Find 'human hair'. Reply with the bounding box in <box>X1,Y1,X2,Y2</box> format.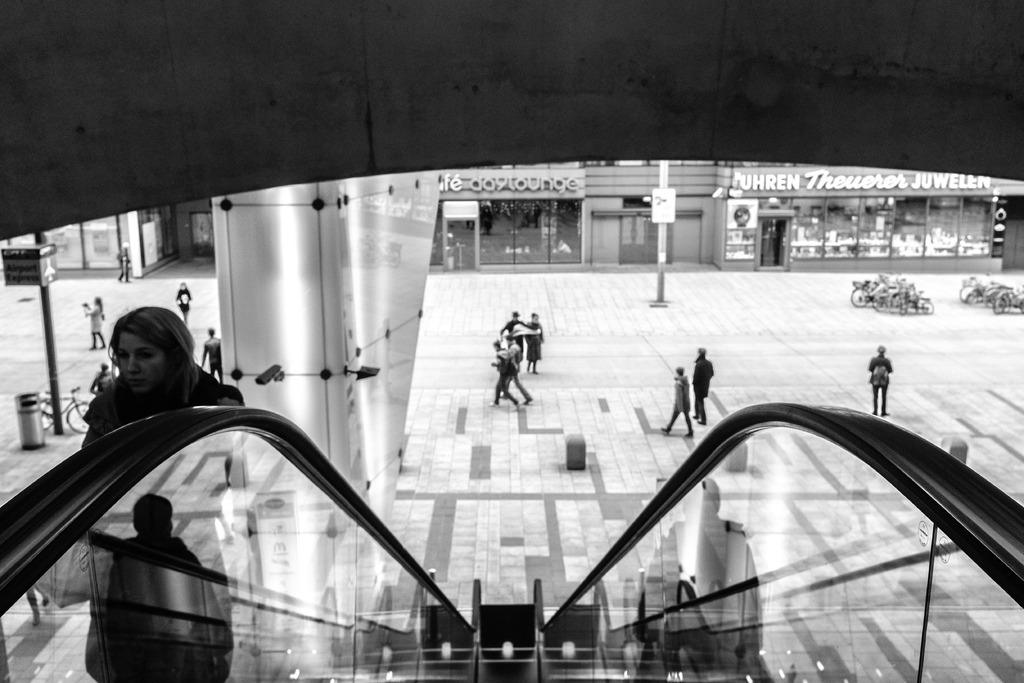
<box>492,342,497,349</box>.
